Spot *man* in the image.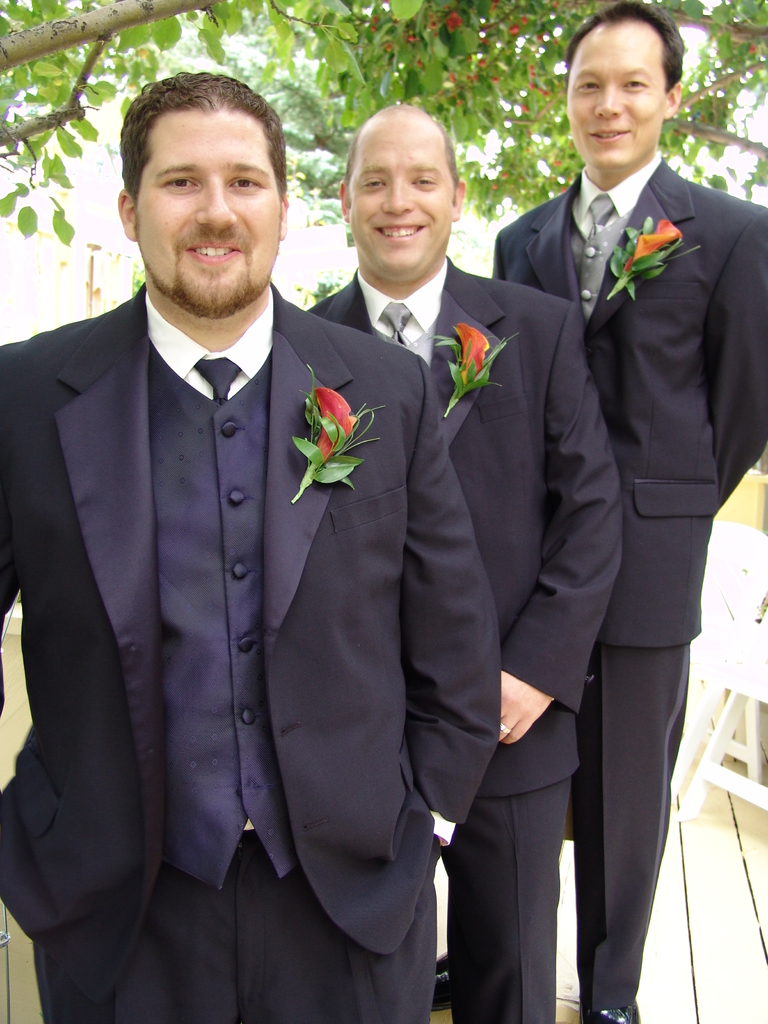
*man* found at 304, 102, 623, 1023.
